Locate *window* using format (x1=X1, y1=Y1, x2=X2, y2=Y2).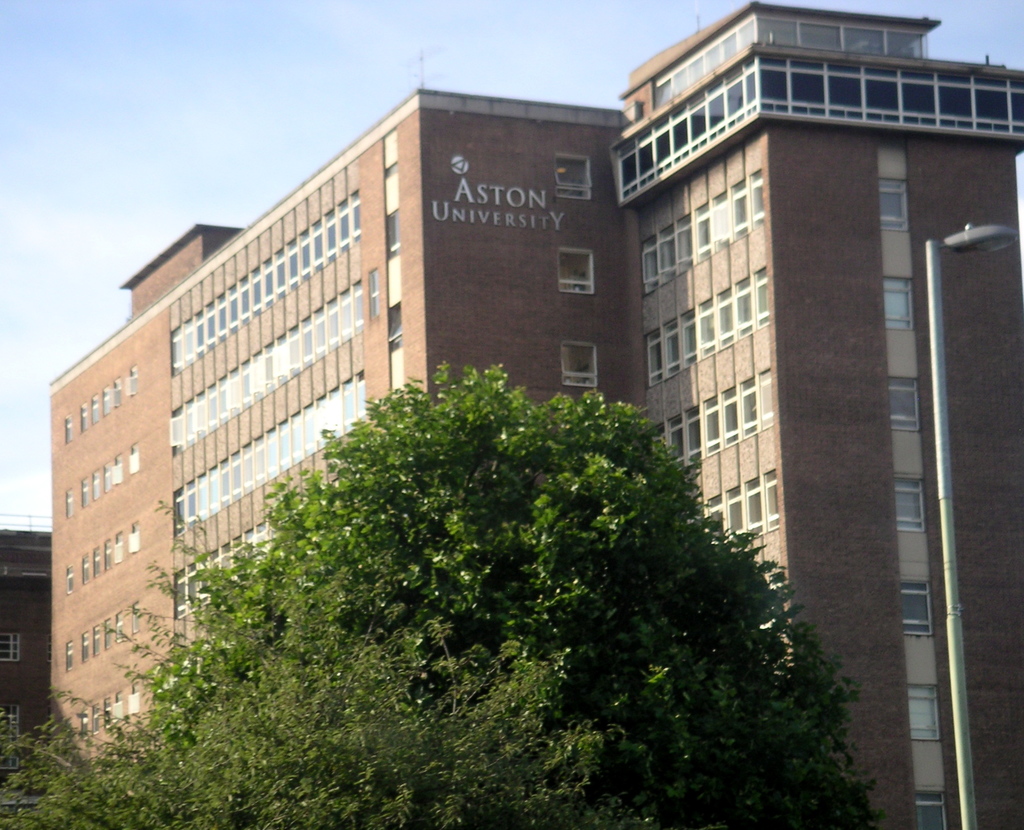
(x1=92, y1=626, x2=106, y2=657).
